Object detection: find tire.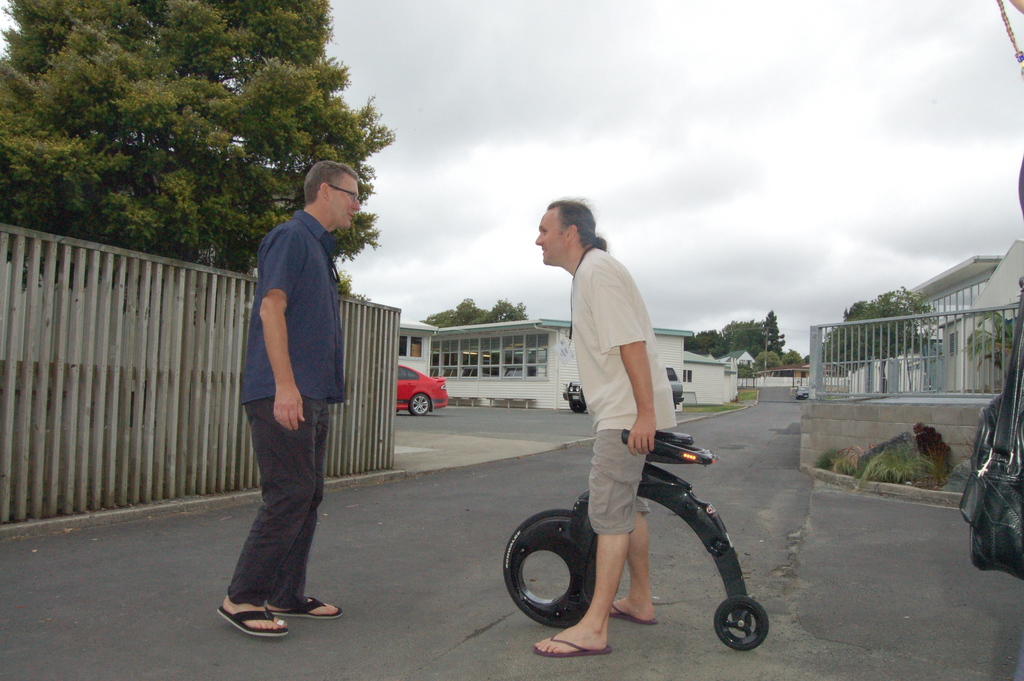
<bbox>502, 510, 596, 627</bbox>.
